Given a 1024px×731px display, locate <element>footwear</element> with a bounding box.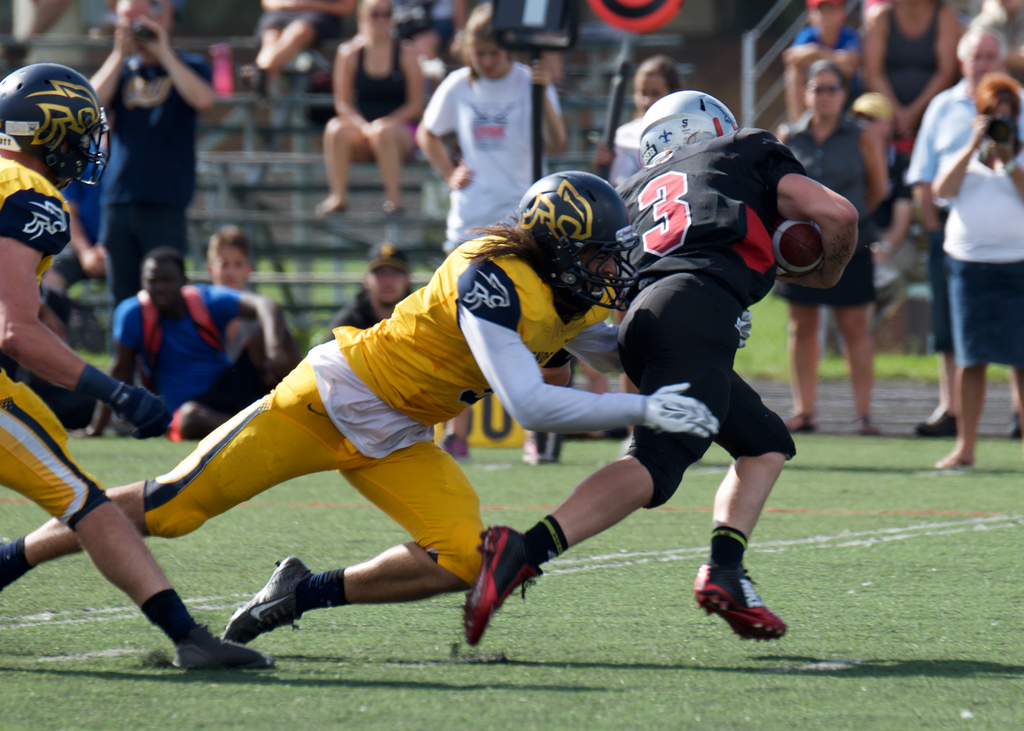
Located: (left=524, top=433, right=559, bottom=465).
